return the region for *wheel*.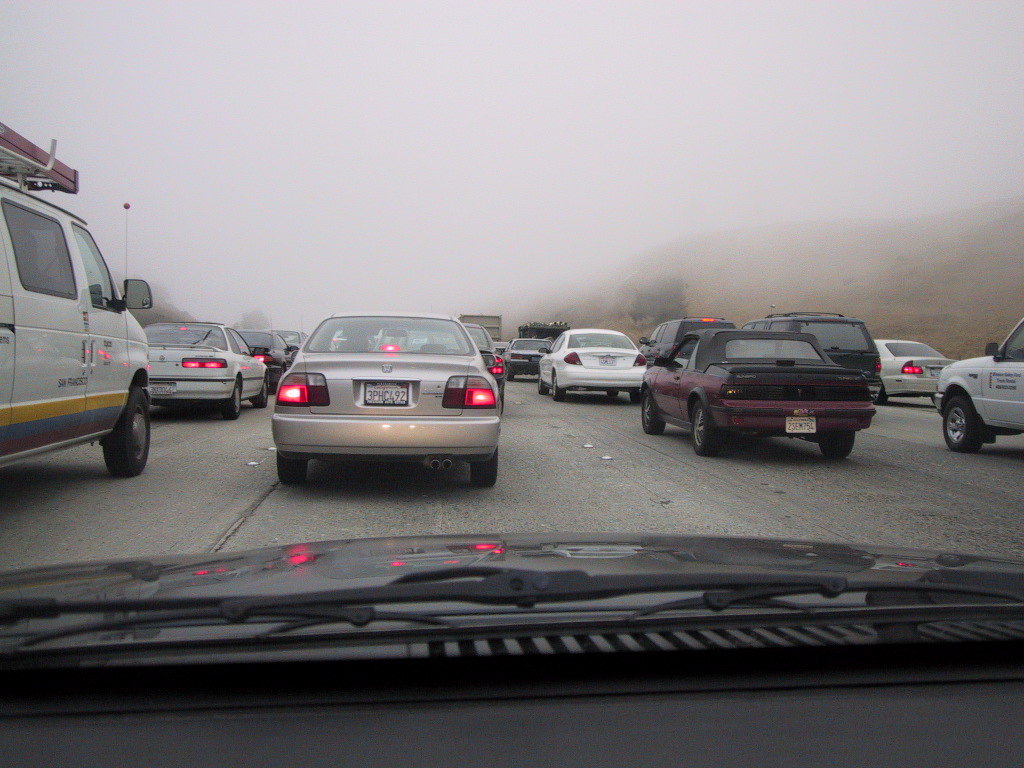
region(691, 400, 711, 457).
